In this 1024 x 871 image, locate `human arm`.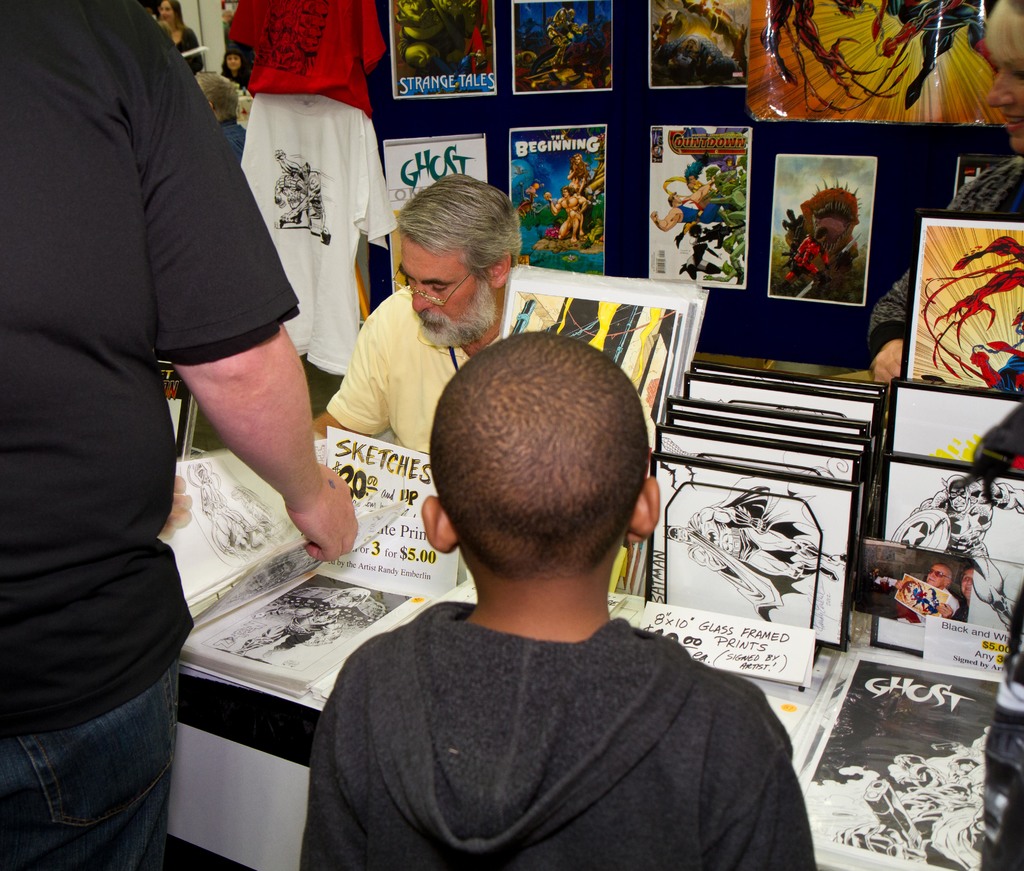
Bounding box: 298:649:361:870.
